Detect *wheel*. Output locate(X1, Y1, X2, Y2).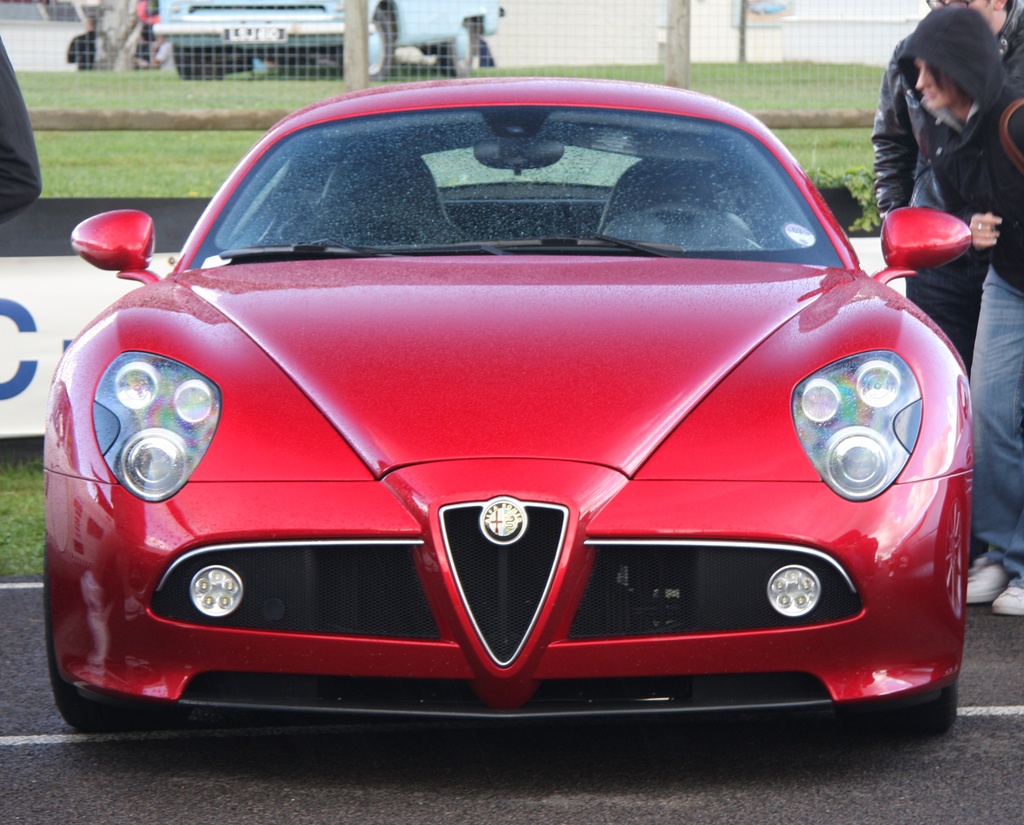
locate(432, 15, 476, 79).
